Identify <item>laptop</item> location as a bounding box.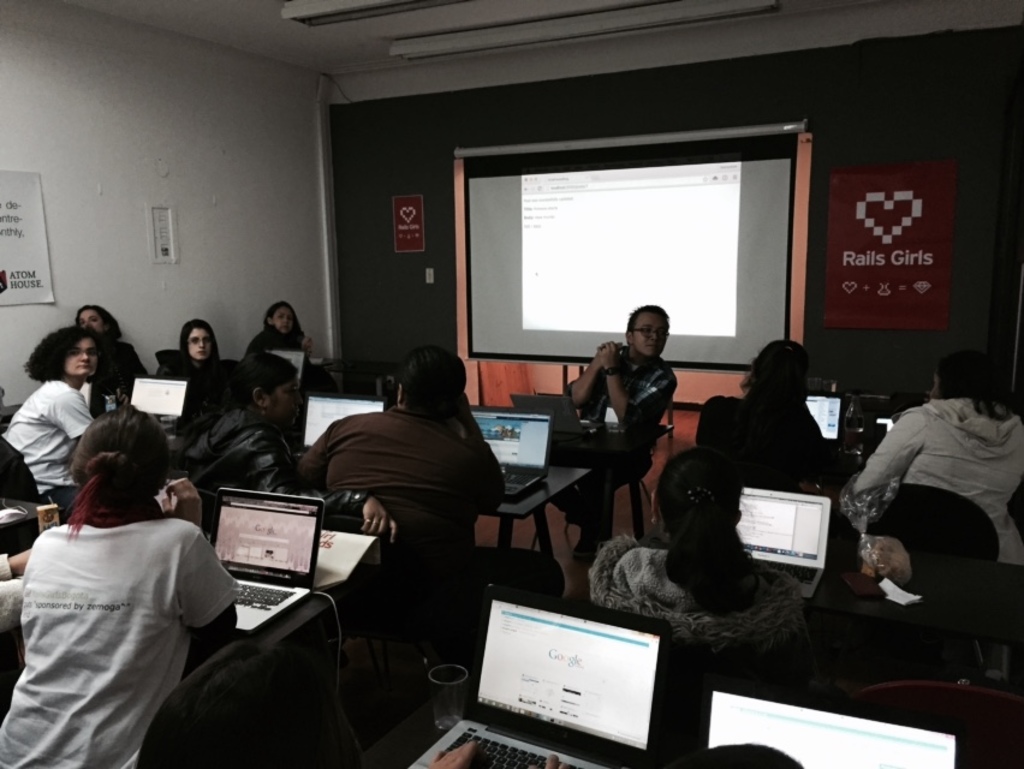
(471,404,556,500).
